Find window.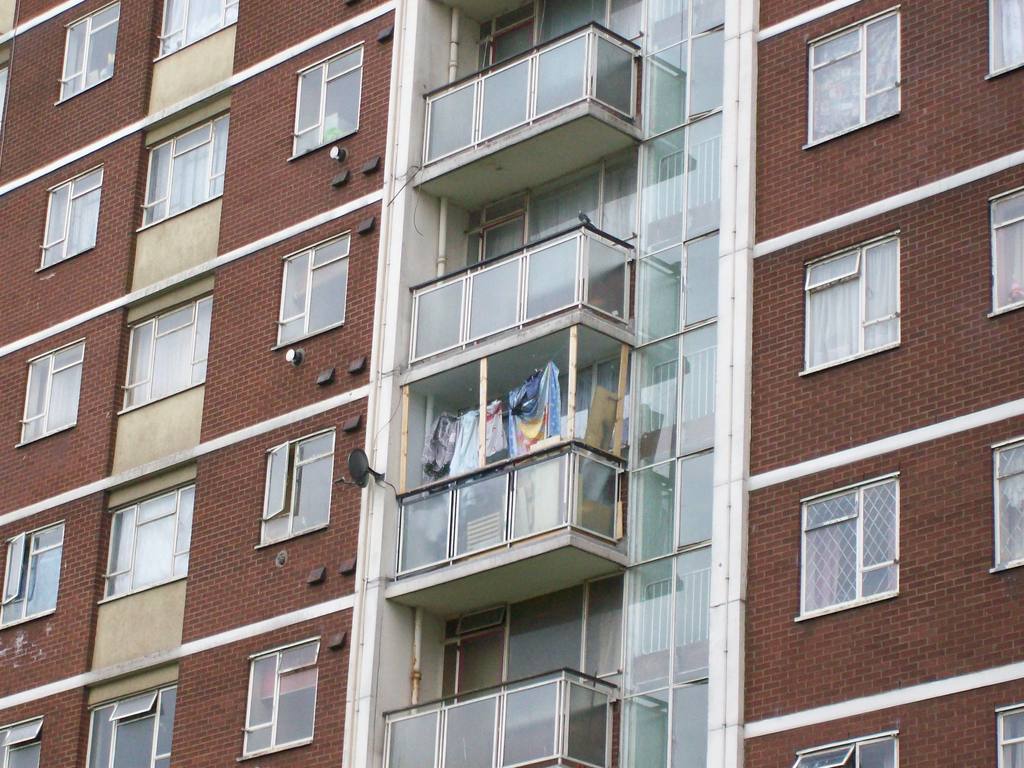
BBox(89, 689, 175, 767).
